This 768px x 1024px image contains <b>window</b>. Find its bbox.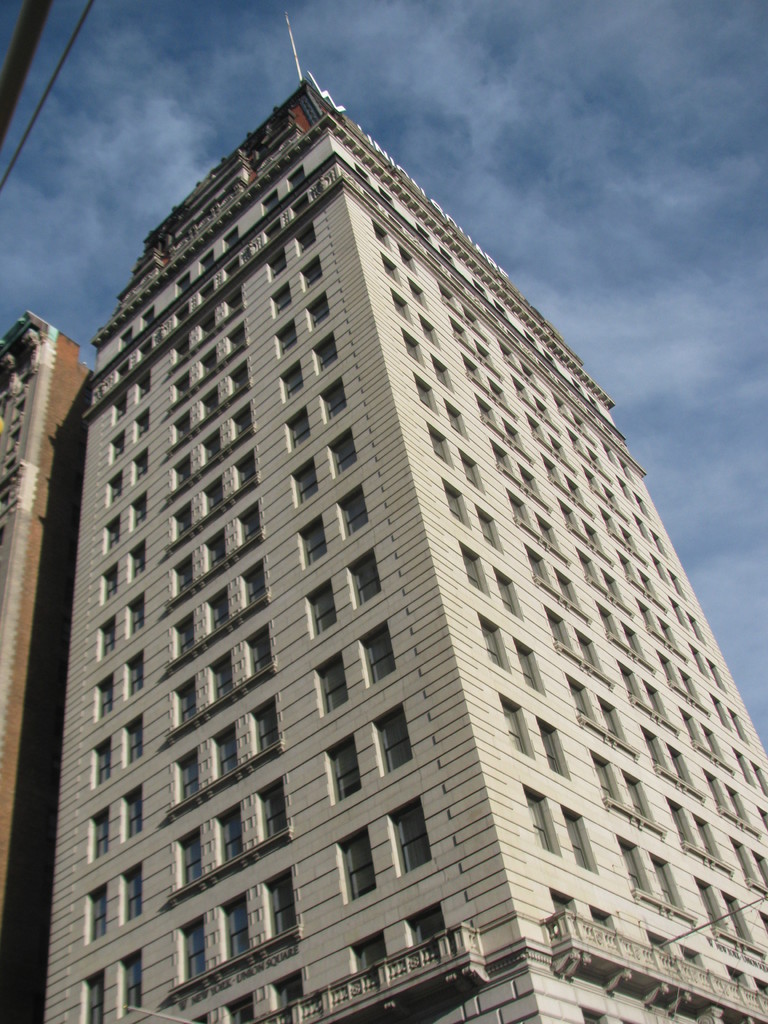
select_region(639, 722, 667, 776).
